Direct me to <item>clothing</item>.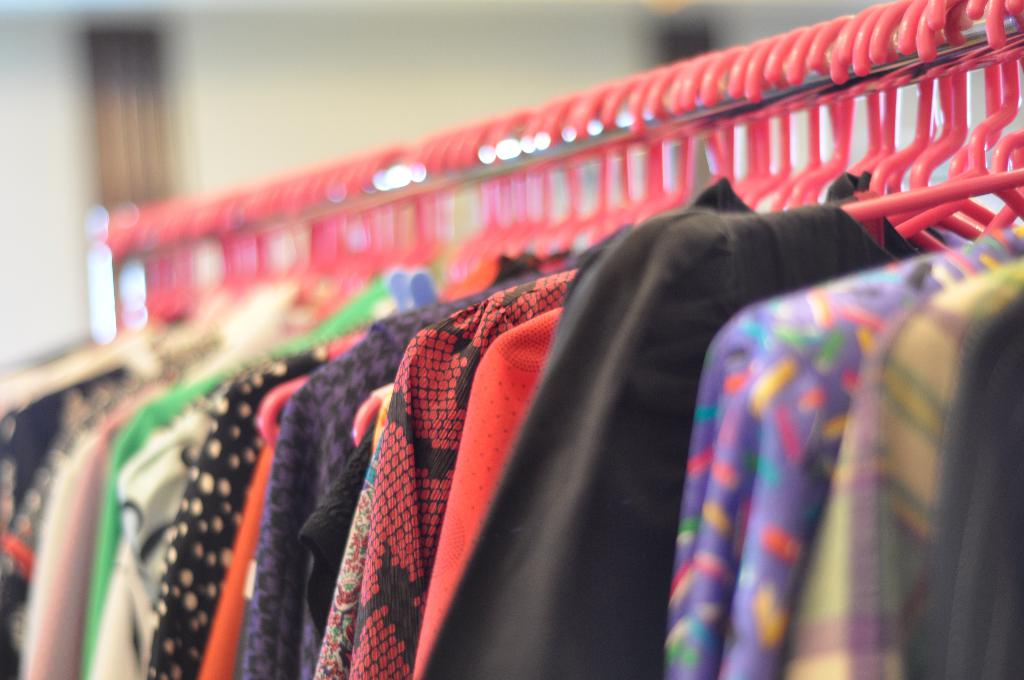
Direction: bbox=[372, 270, 567, 679].
